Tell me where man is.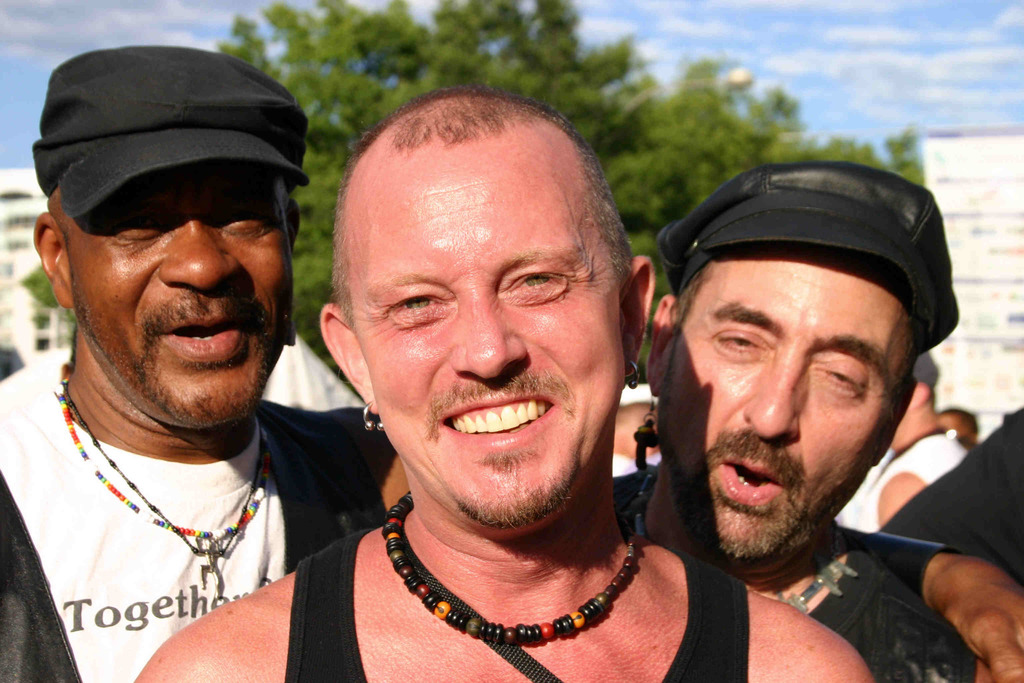
man is at select_region(610, 159, 1004, 682).
